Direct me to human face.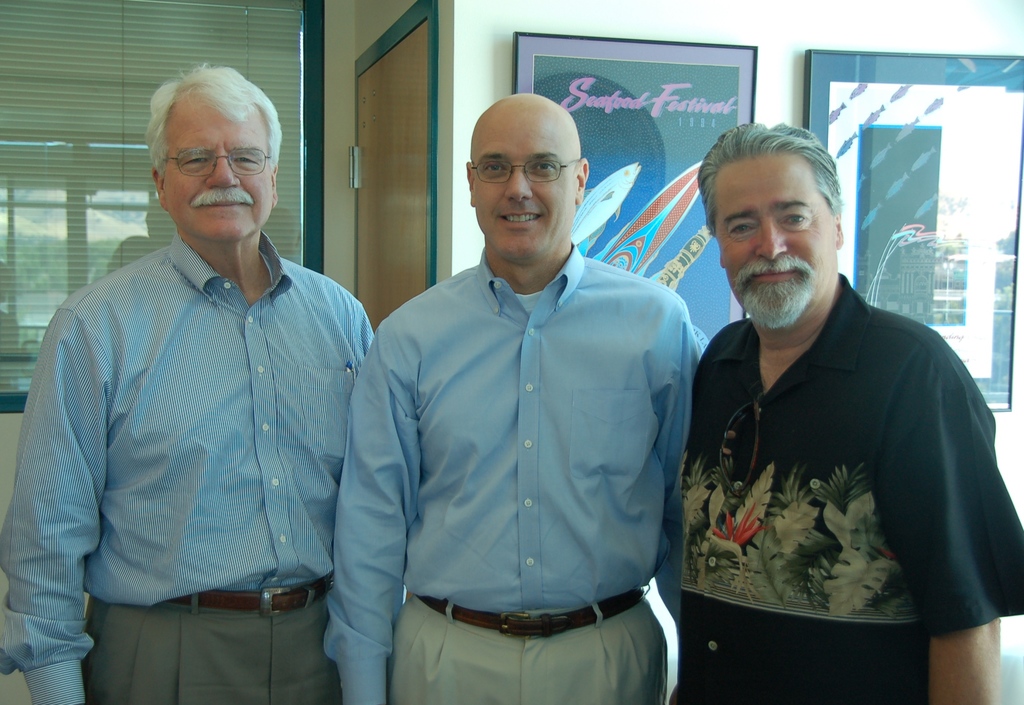
Direction: bbox=(707, 153, 834, 333).
